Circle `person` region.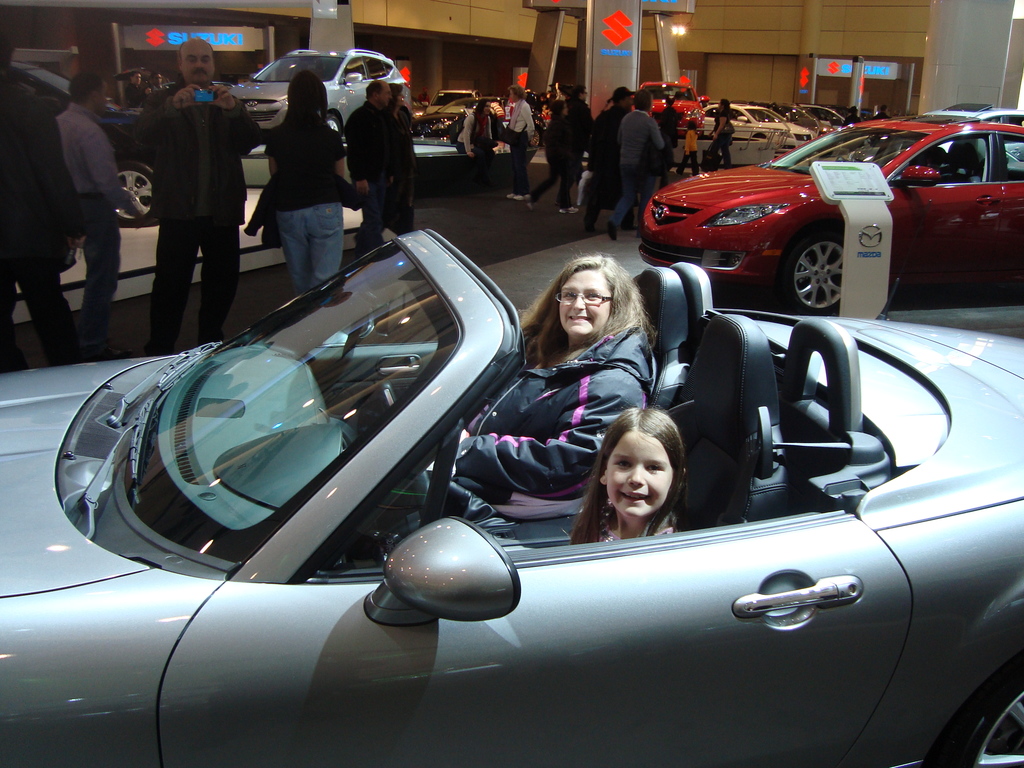
Region: rect(237, 40, 354, 303).
